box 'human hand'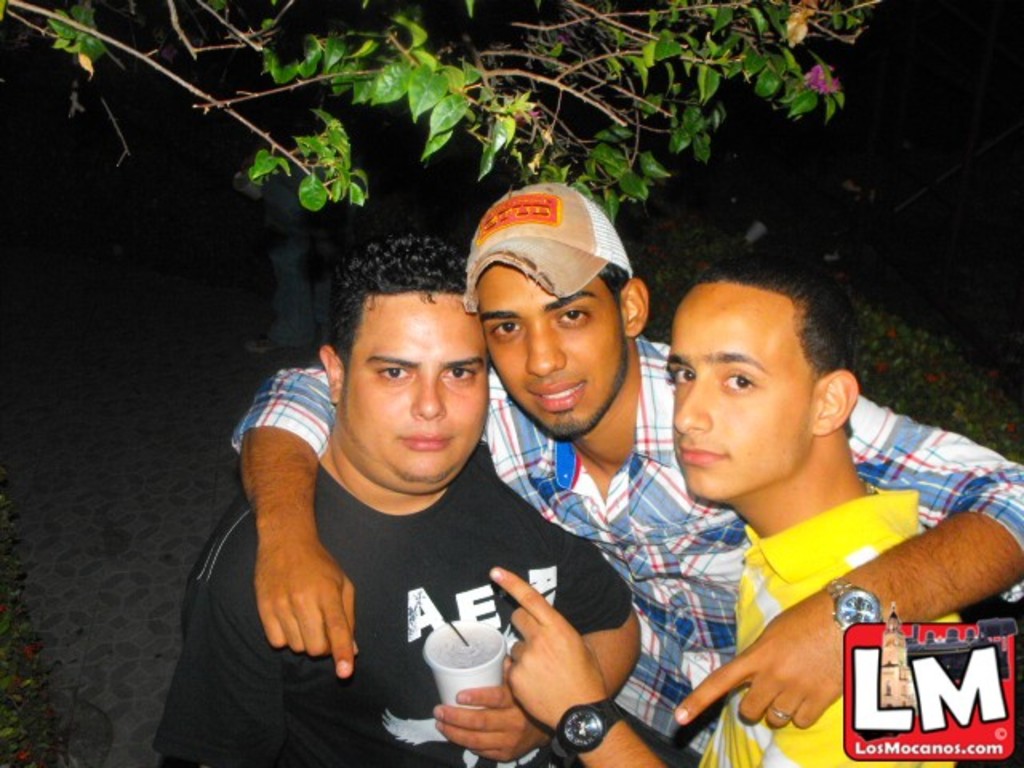
{"x1": 253, "y1": 536, "x2": 363, "y2": 683}
